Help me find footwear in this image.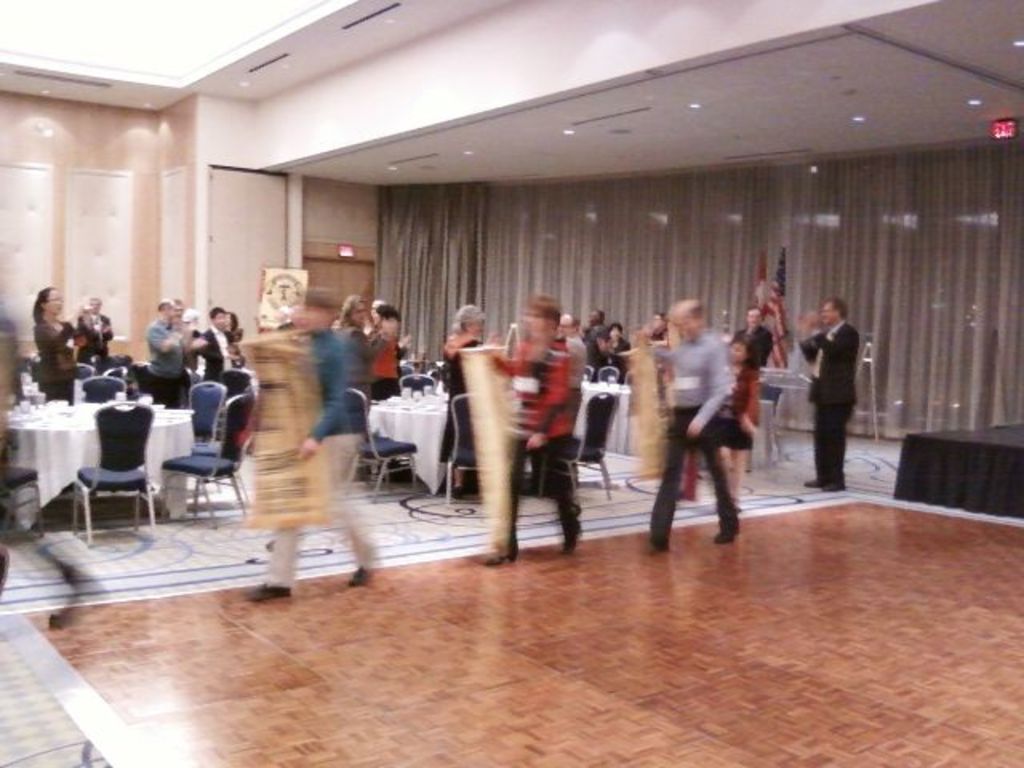
Found it: box(240, 578, 288, 602).
